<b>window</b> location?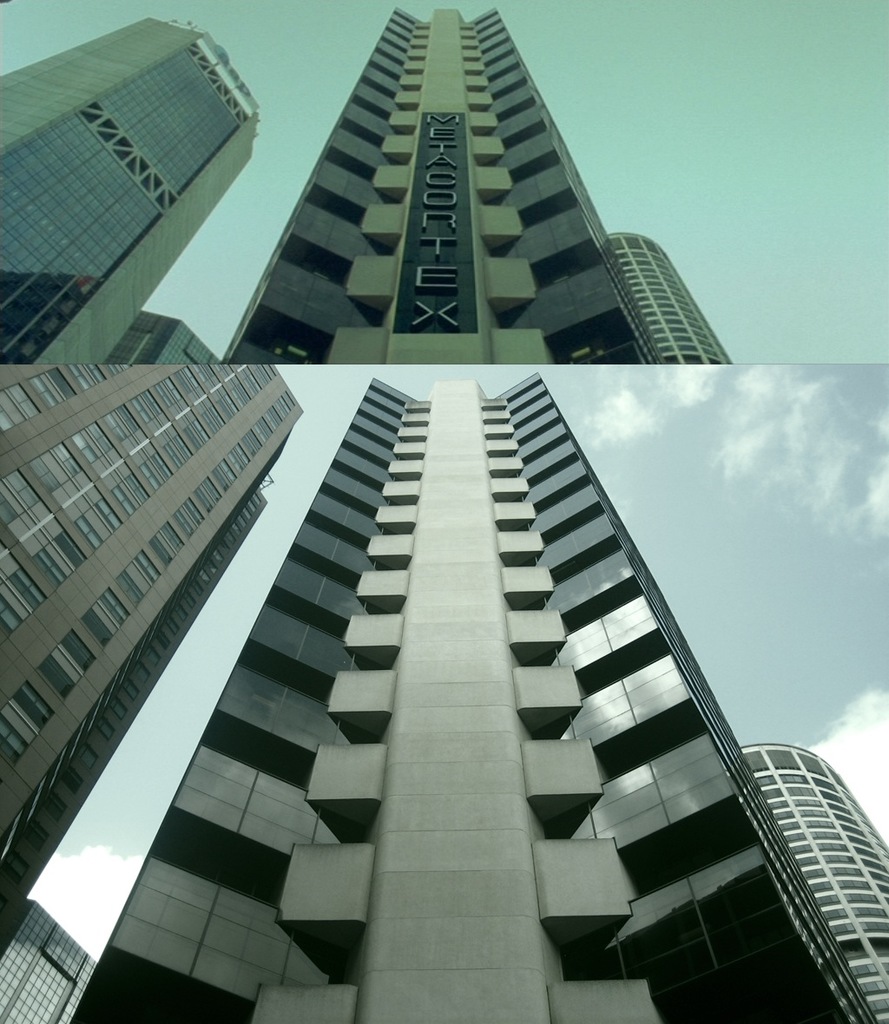
[x1=674, y1=341, x2=699, y2=351]
